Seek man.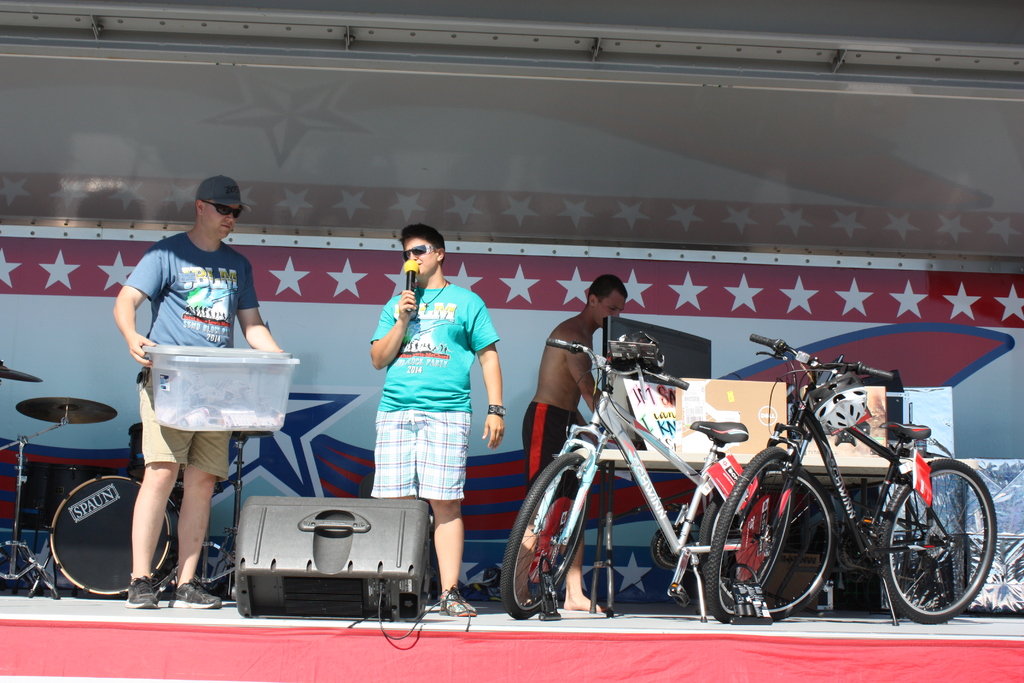
x1=365 y1=223 x2=506 y2=617.
